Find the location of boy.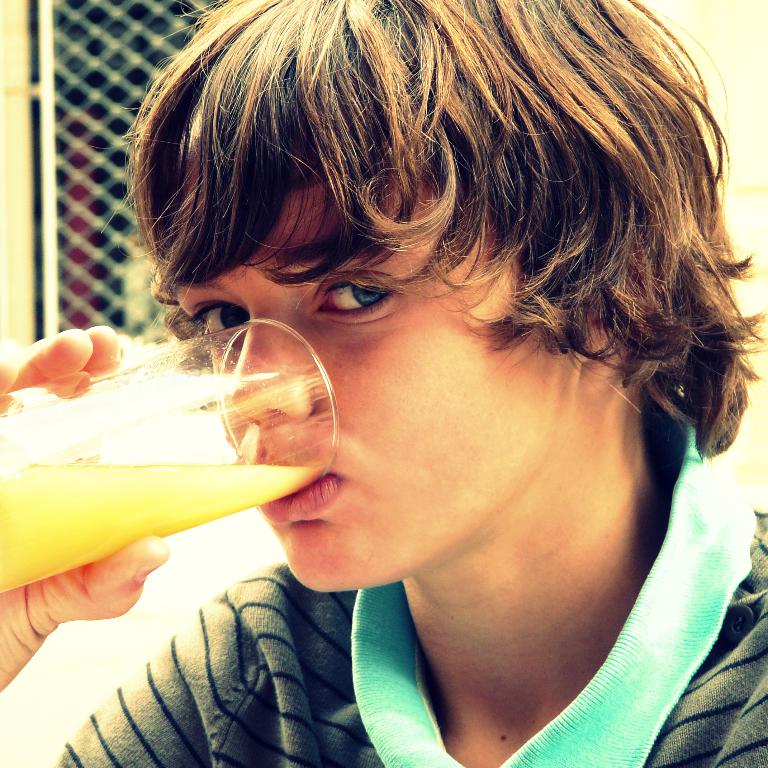
Location: 32:0:767:756.
